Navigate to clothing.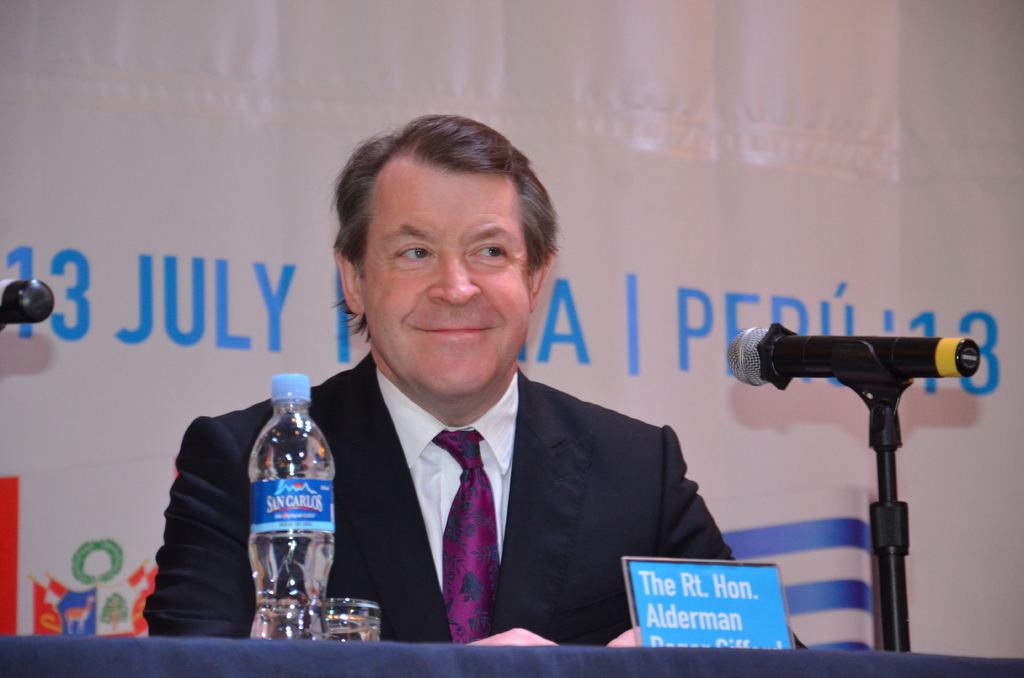
Navigation target: l=271, t=313, r=726, b=663.
